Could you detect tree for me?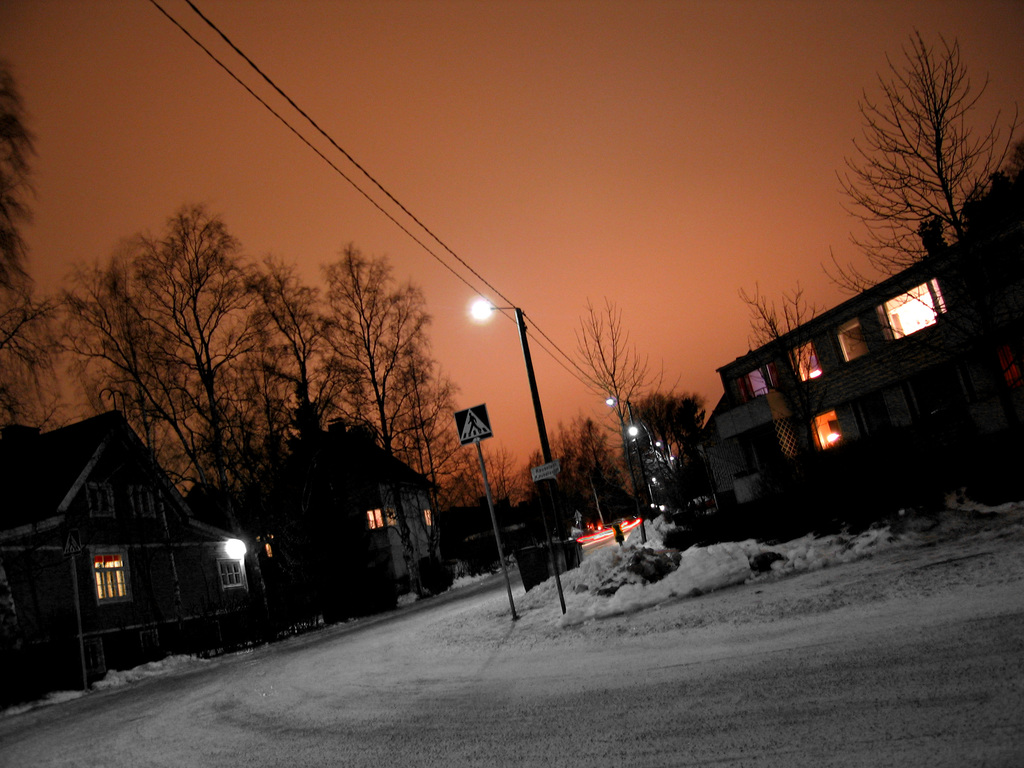
Detection result: <region>311, 241, 440, 452</region>.
